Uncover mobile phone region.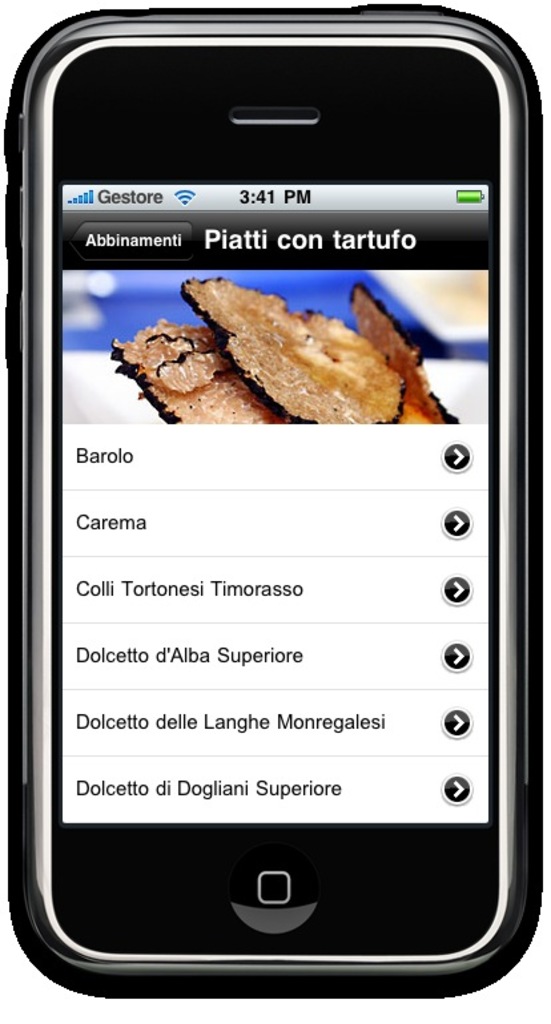
Uncovered: 0/5/550/993.
